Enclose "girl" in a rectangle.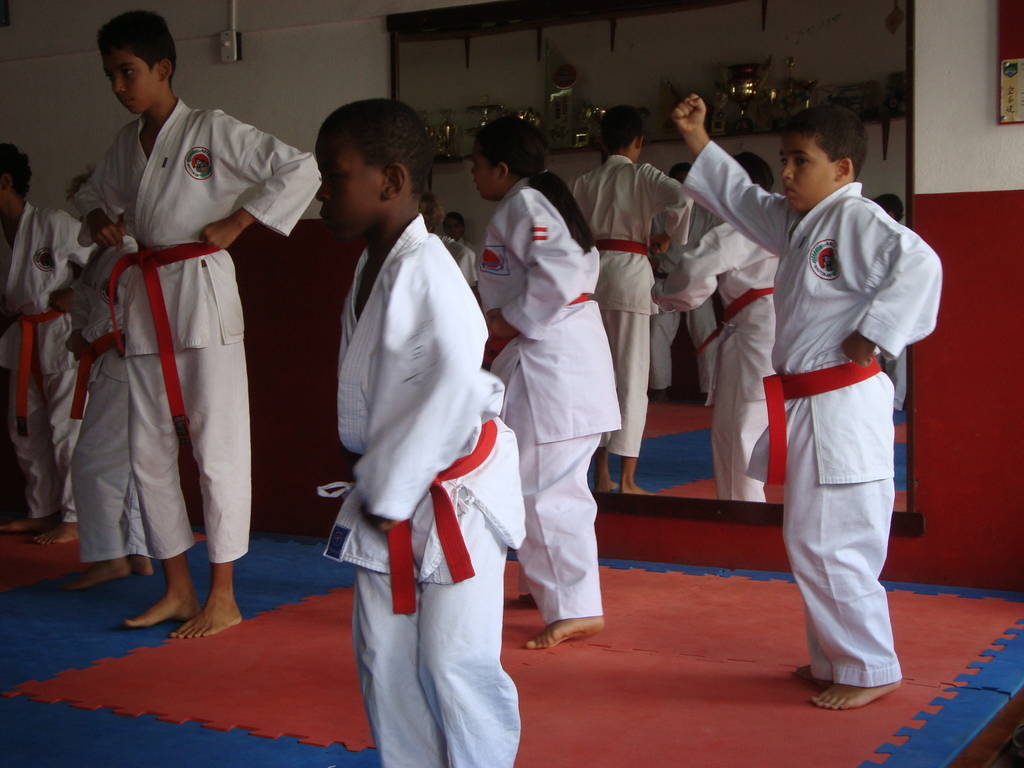
region(468, 111, 627, 657).
